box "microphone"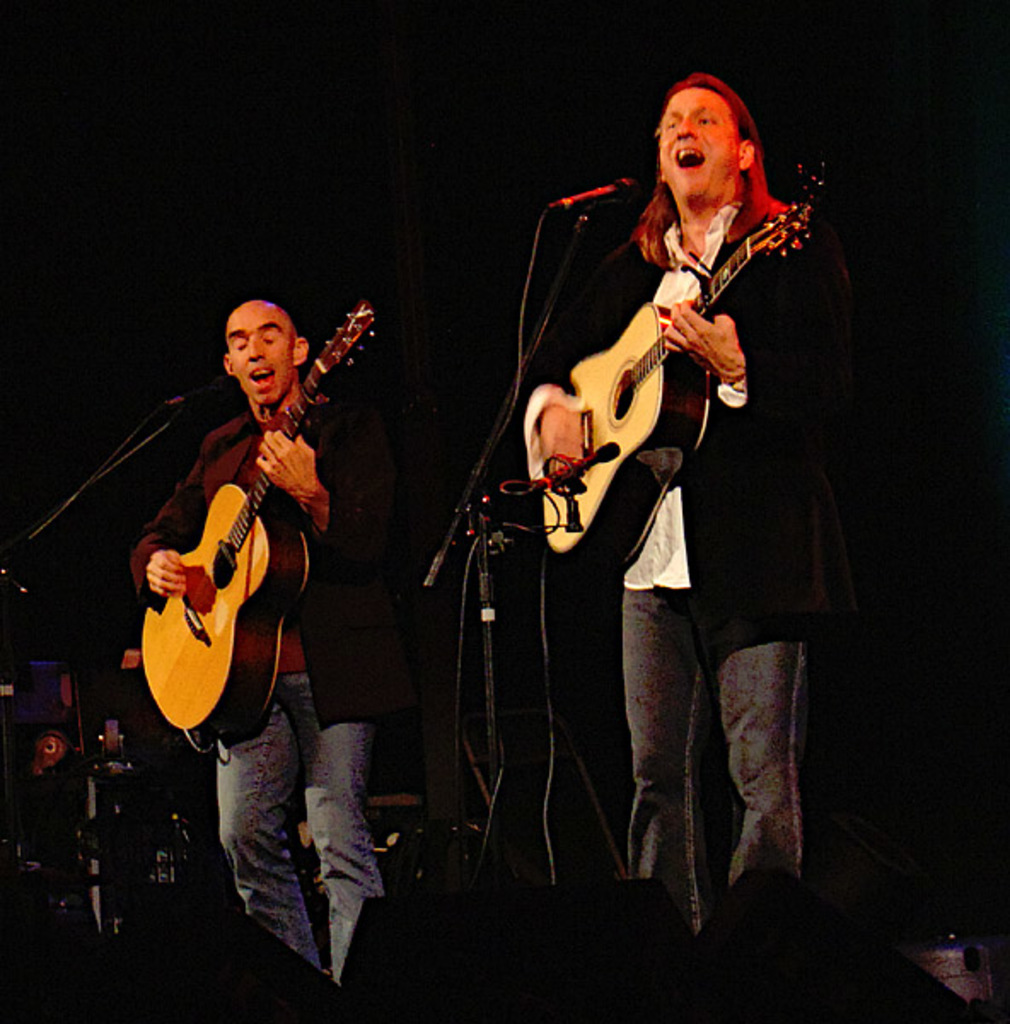
(x1=167, y1=374, x2=234, y2=403)
